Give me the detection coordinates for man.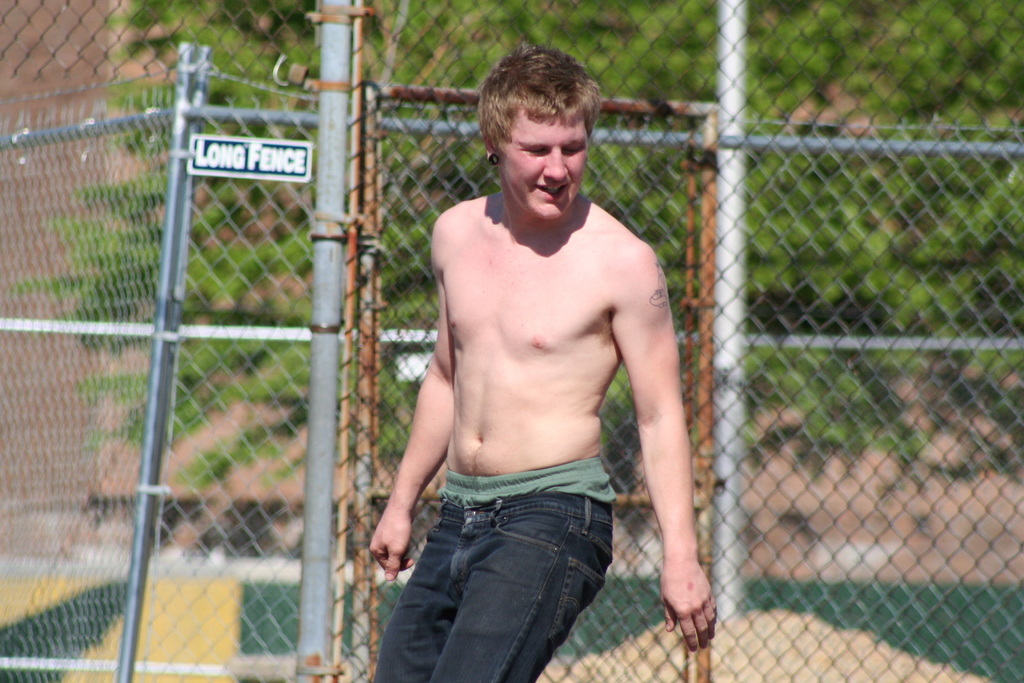
[left=369, top=53, right=700, bottom=681].
